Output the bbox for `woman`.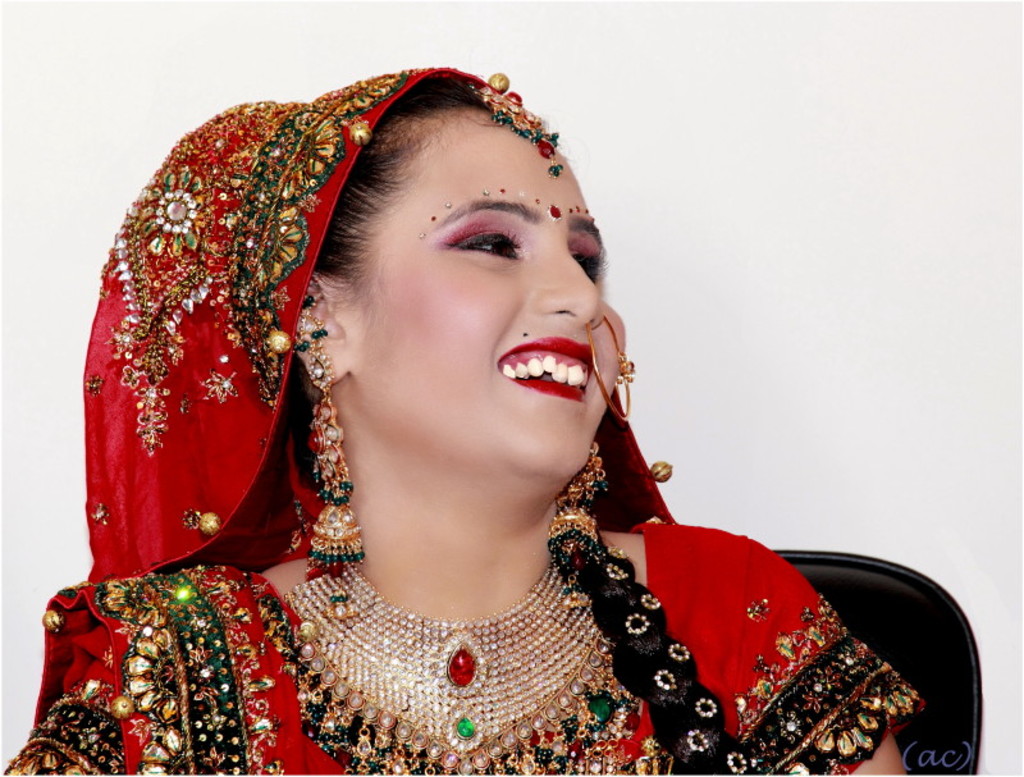
l=6, t=64, r=925, b=776.
